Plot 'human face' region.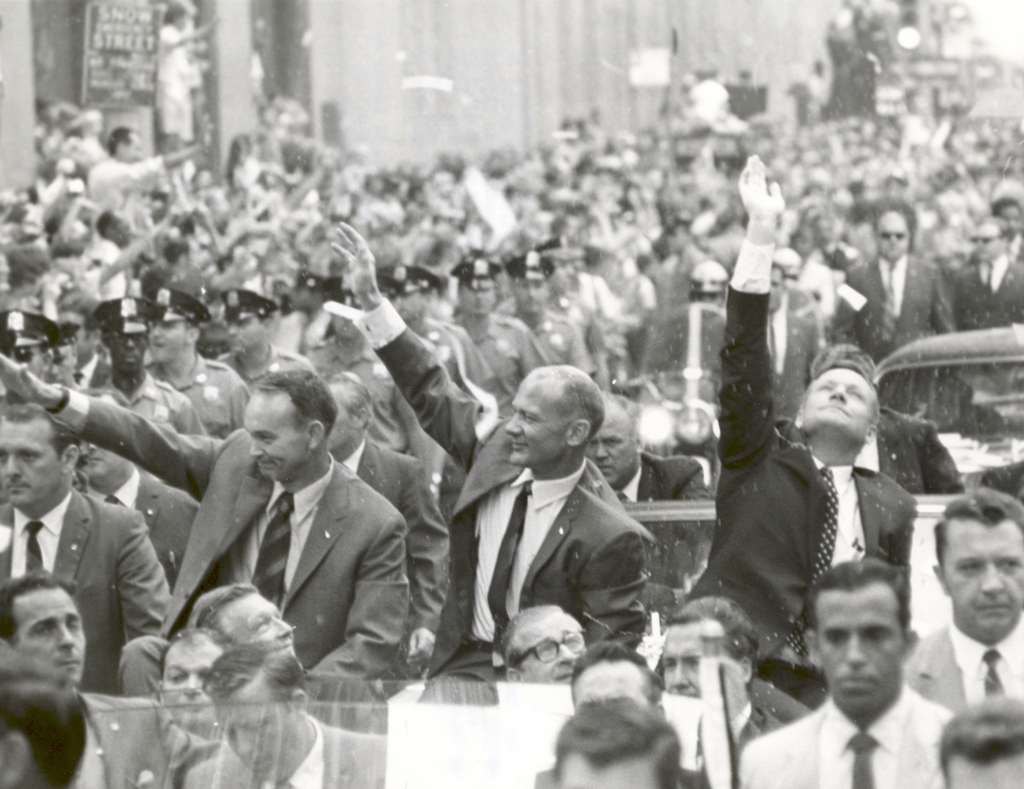
Plotted at box=[280, 281, 312, 311].
